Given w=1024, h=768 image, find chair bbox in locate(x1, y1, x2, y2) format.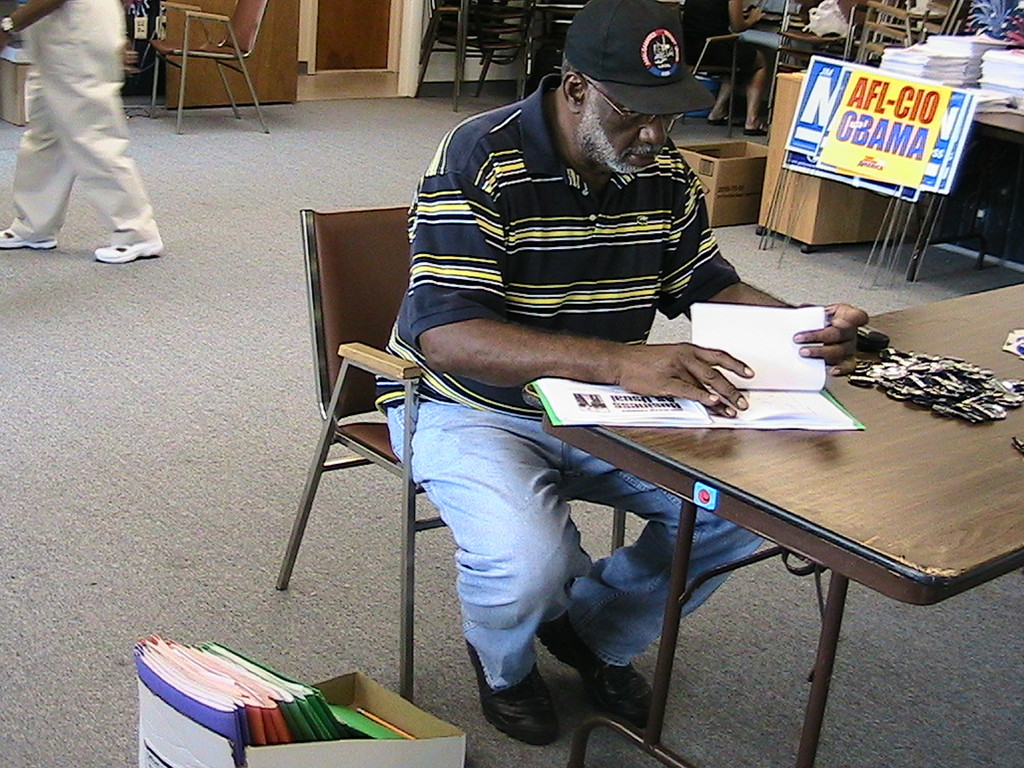
locate(276, 208, 627, 700).
